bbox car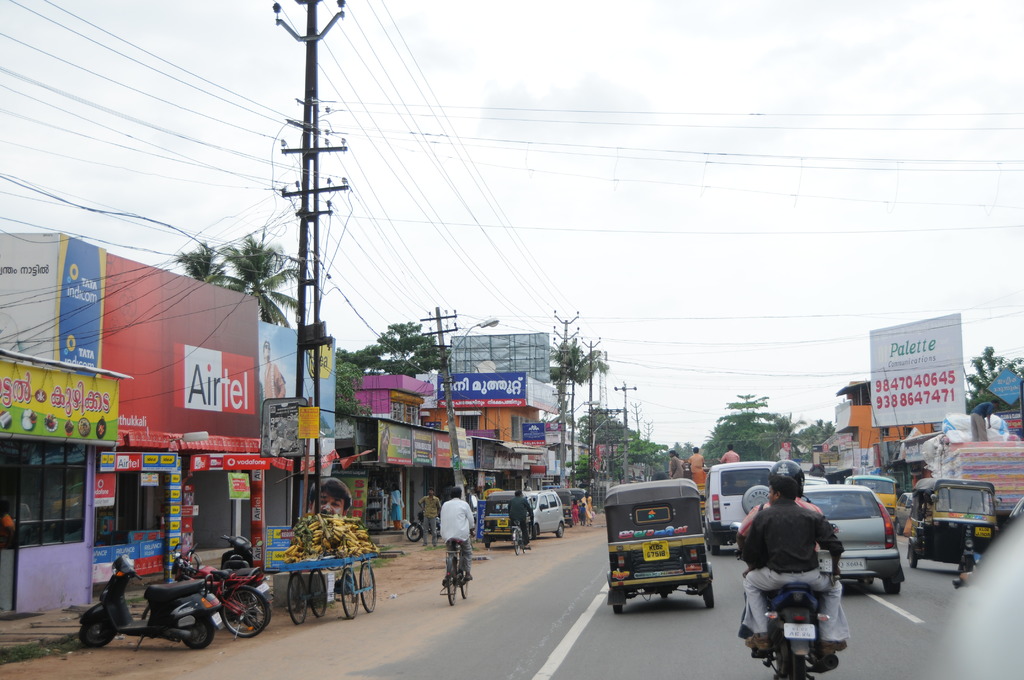
[703,462,783,555]
